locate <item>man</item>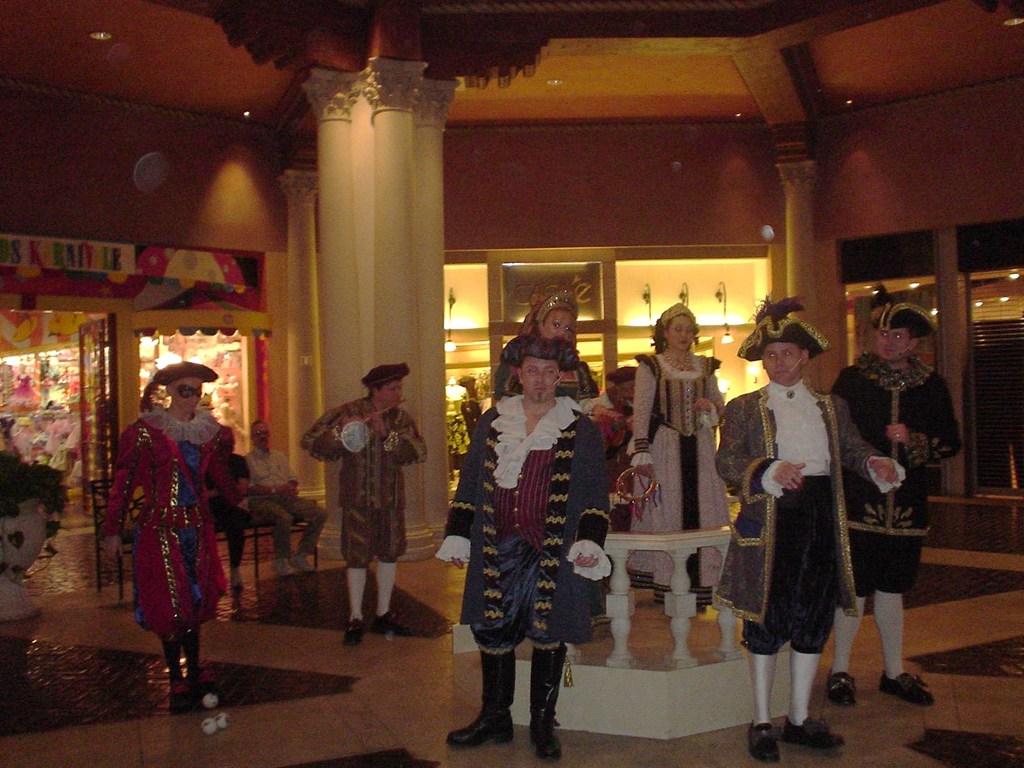
crop(99, 362, 248, 710)
